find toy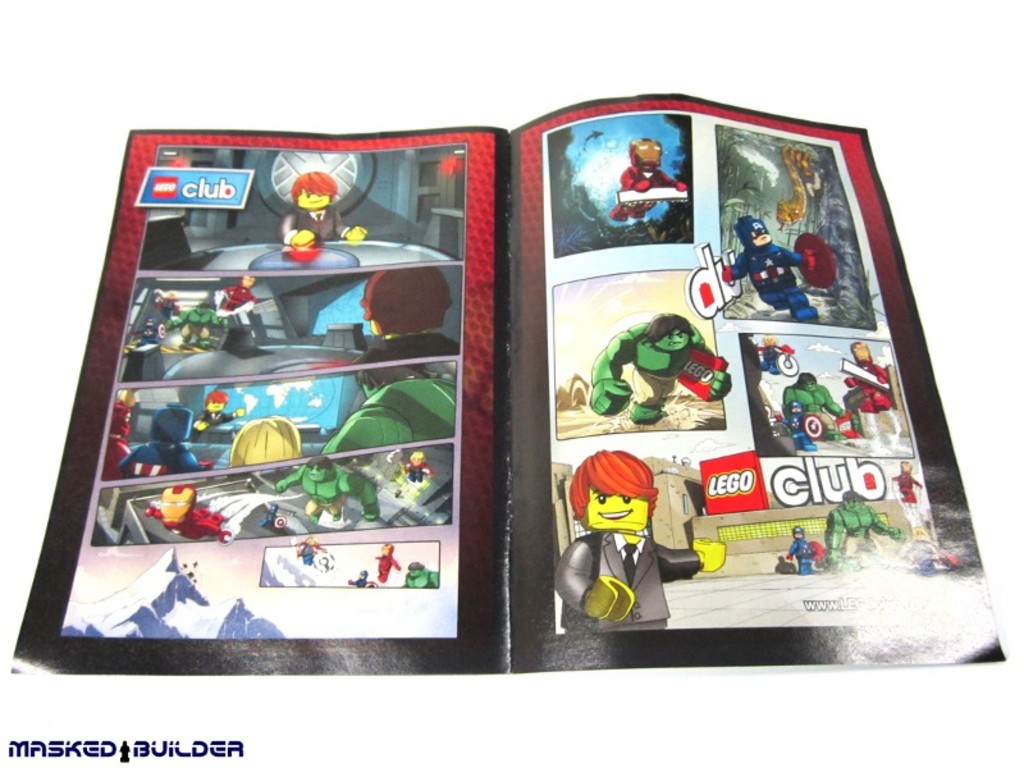
<region>401, 452, 435, 481</region>
